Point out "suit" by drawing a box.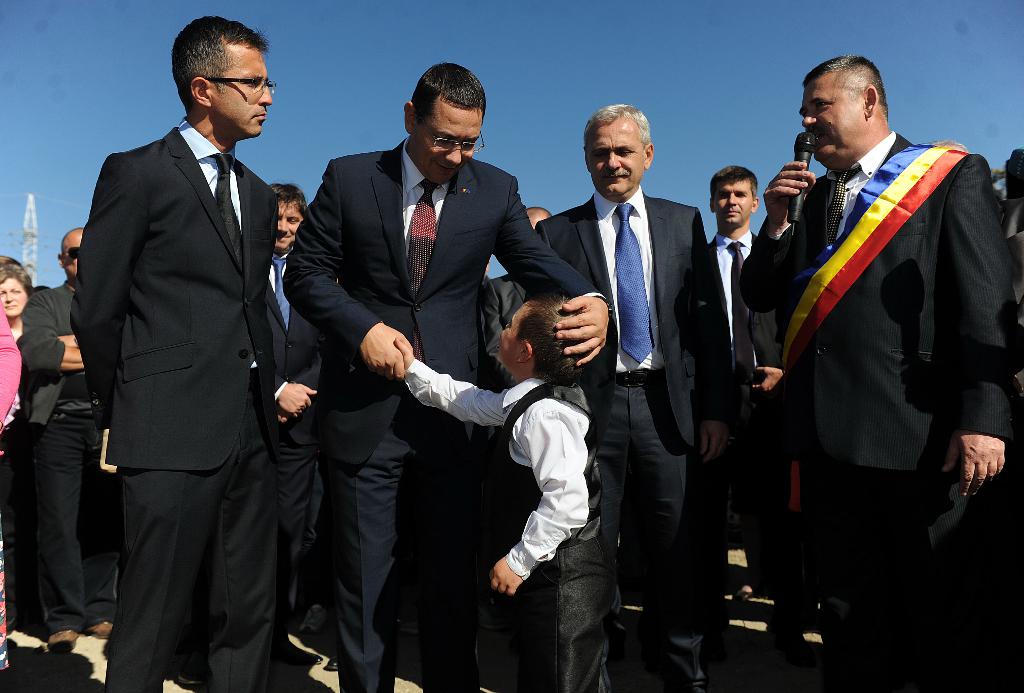
{"x1": 702, "y1": 231, "x2": 795, "y2": 625}.
